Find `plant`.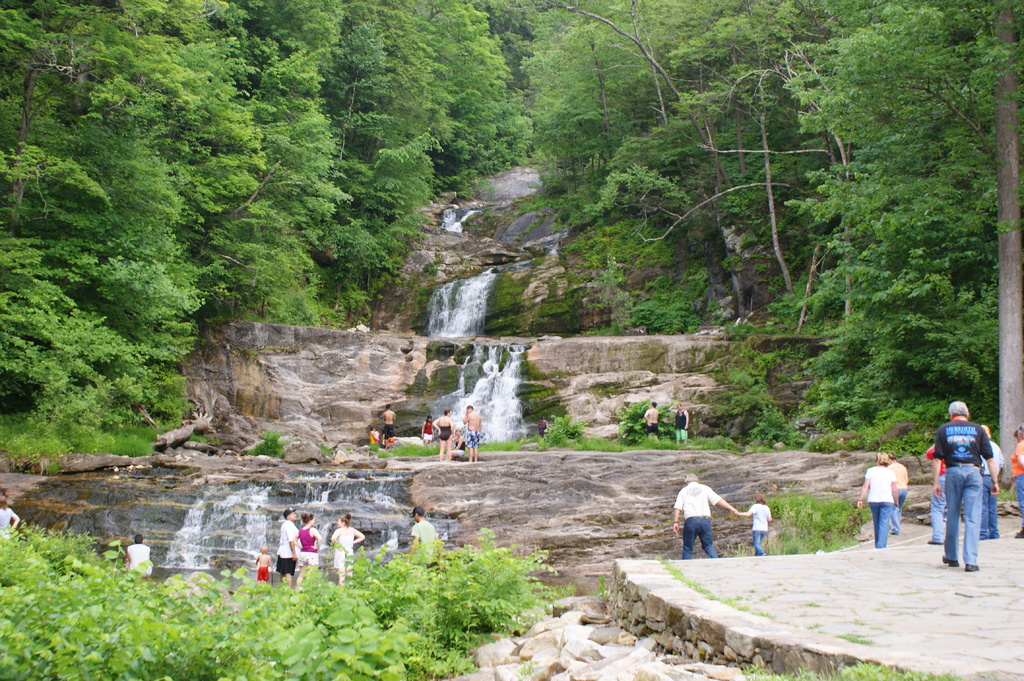
bbox=(714, 322, 786, 342).
